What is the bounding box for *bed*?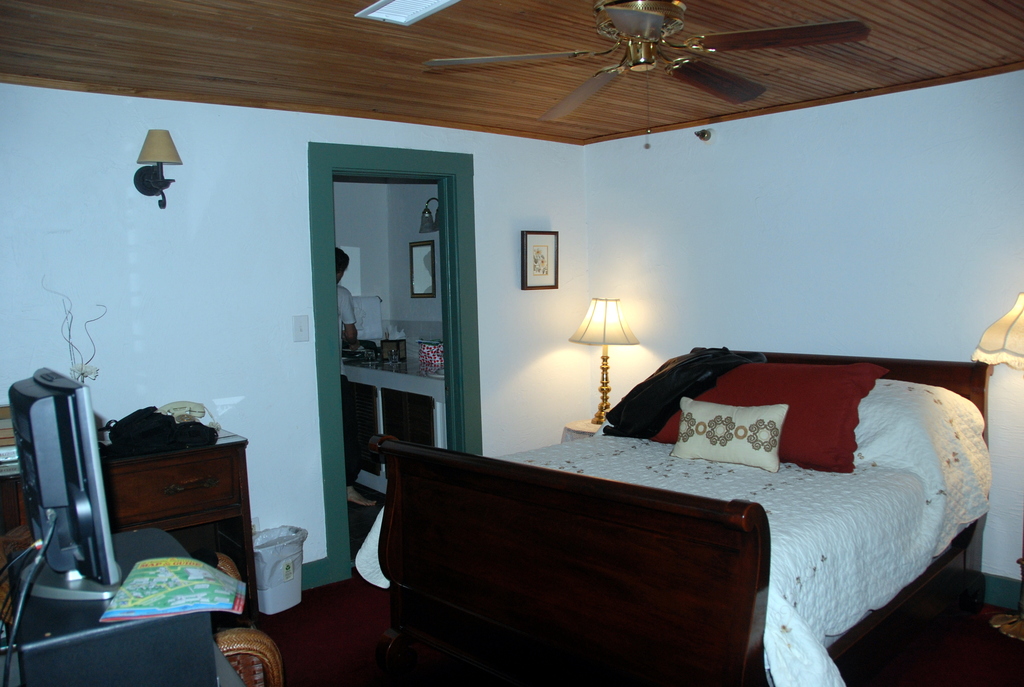
[left=355, top=340, right=987, bottom=686].
